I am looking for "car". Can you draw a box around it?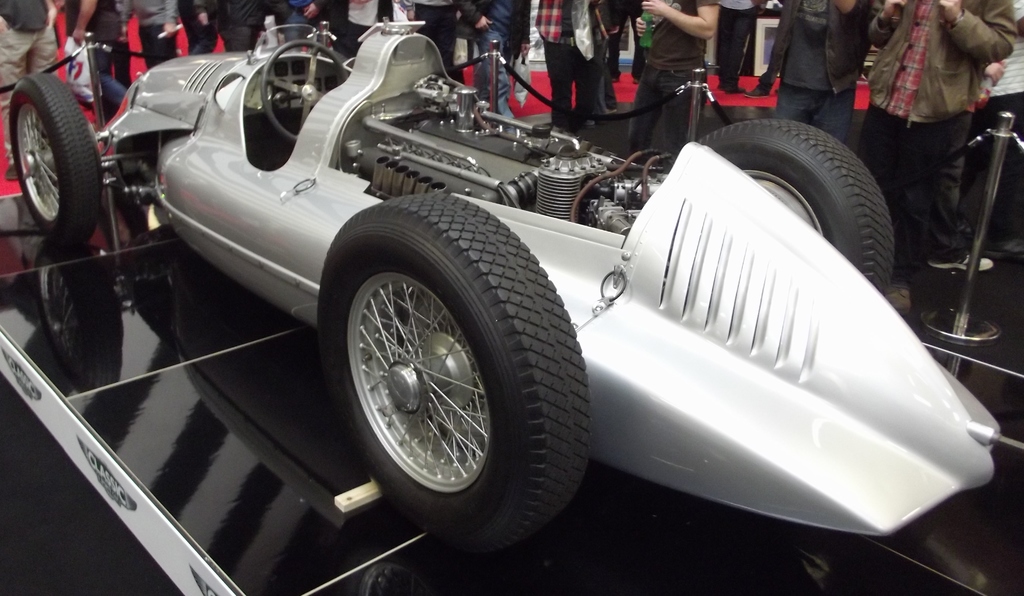
Sure, the bounding box is (left=143, top=0, right=954, bottom=579).
